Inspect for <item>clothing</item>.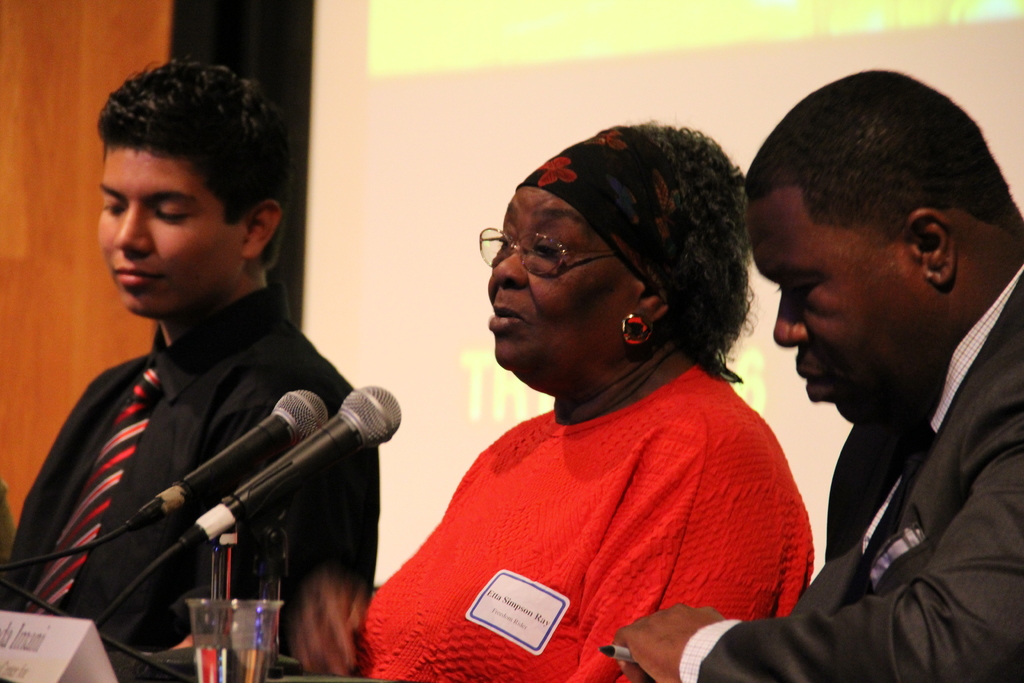
Inspection: 354 306 829 674.
